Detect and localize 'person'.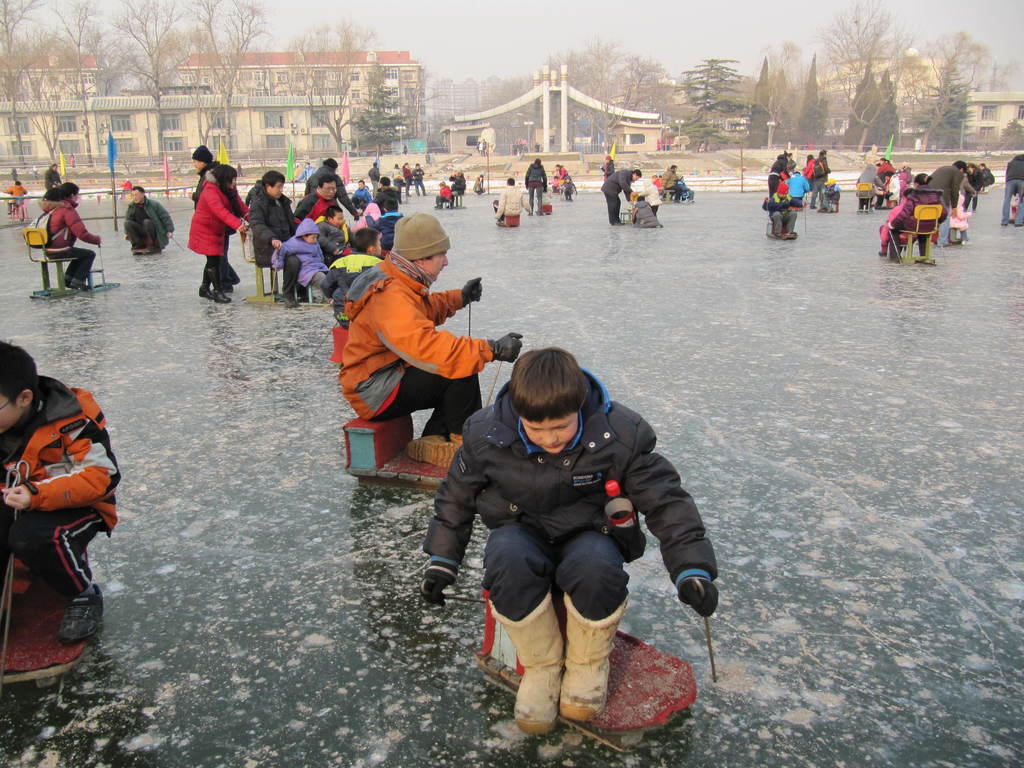
Localized at (771, 179, 797, 243).
